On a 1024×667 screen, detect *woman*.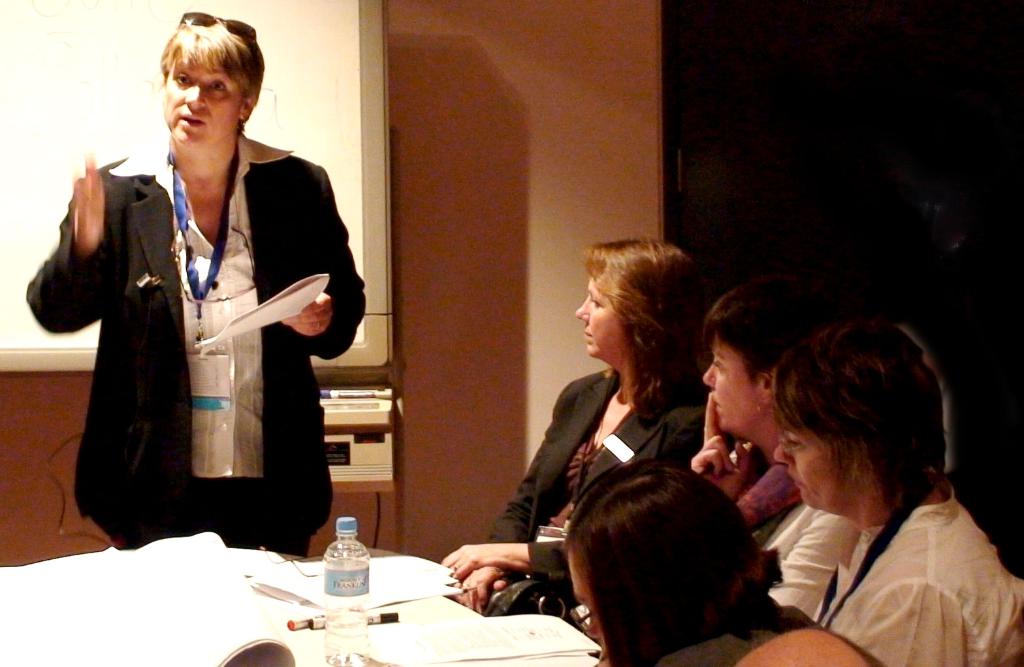
(48,39,351,594).
